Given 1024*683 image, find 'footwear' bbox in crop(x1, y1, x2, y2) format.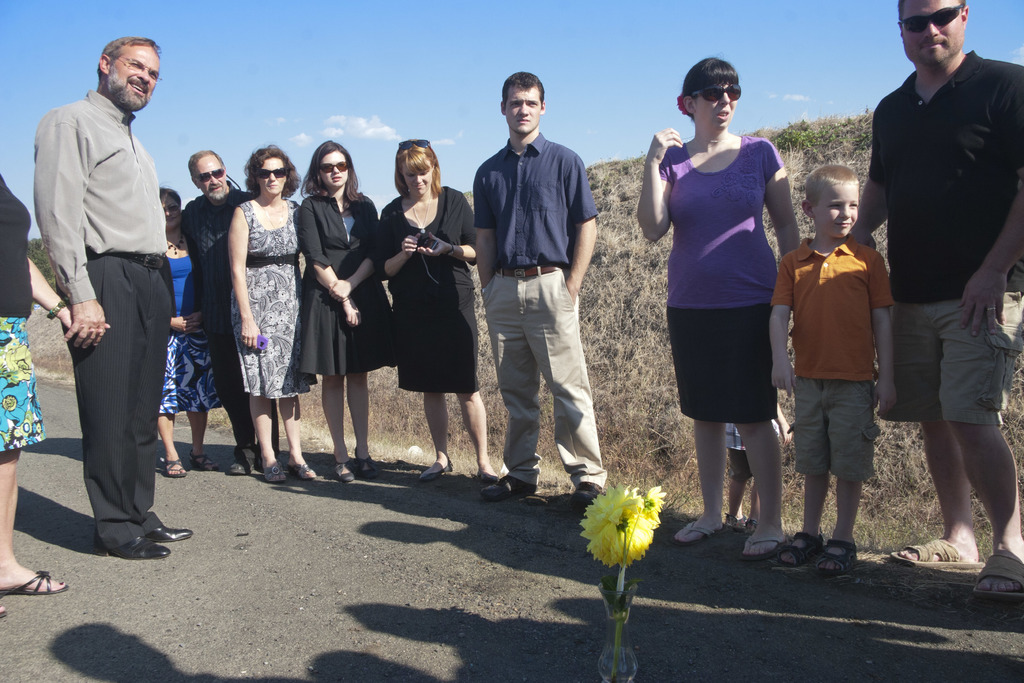
crop(225, 447, 259, 481).
